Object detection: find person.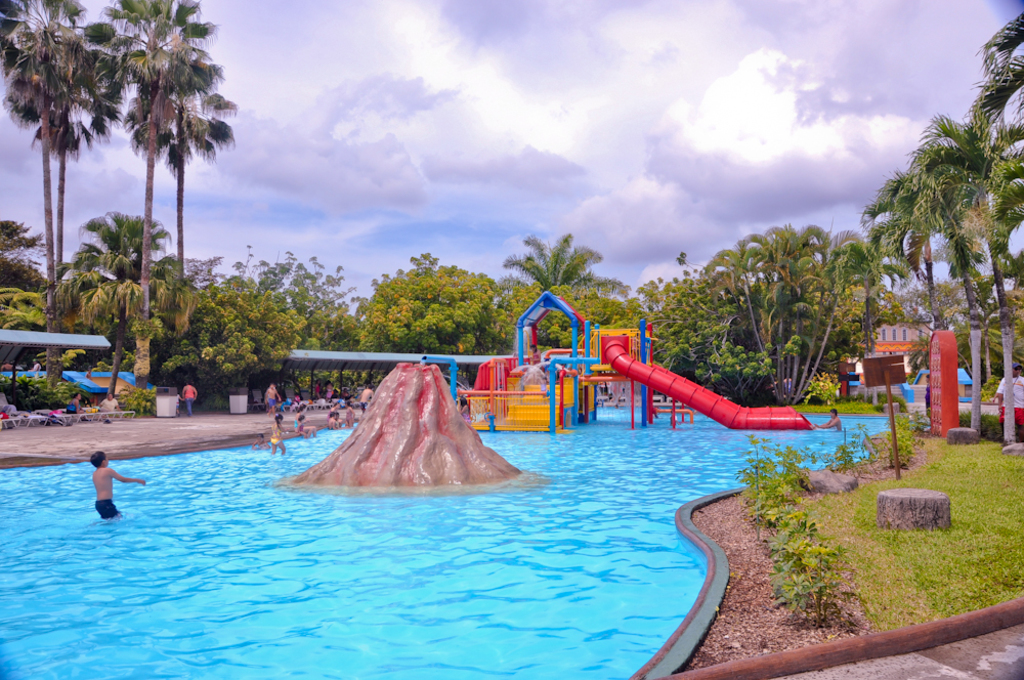
bbox=(322, 384, 353, 407).
